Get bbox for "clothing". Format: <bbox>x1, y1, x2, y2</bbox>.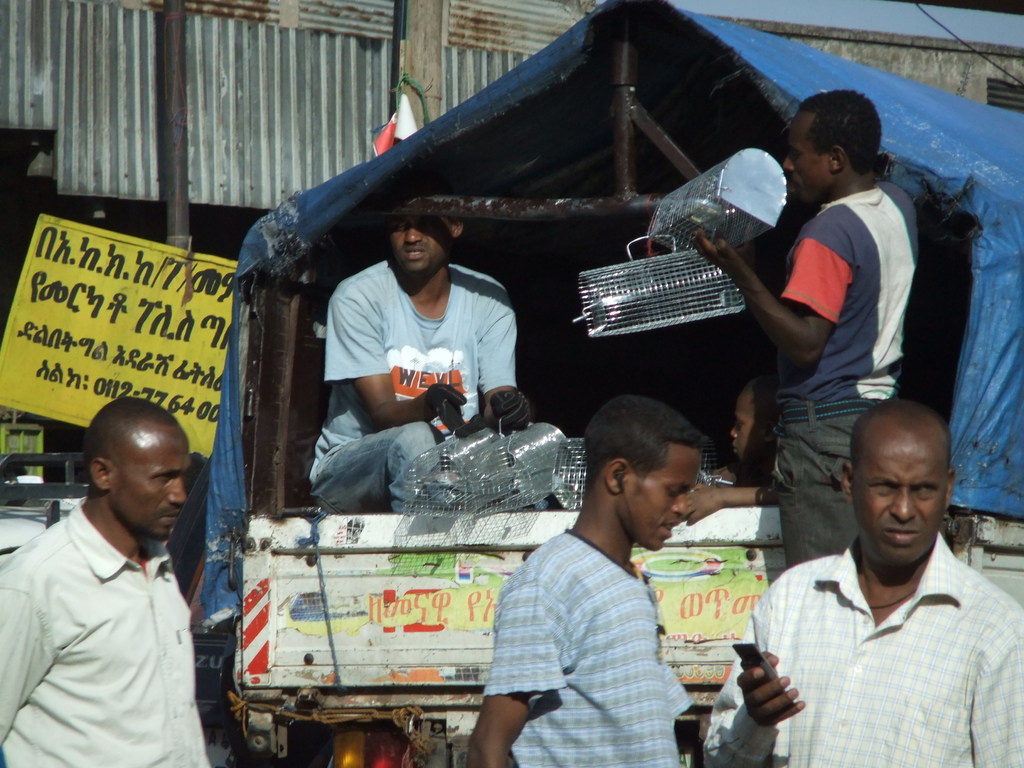
<bbox>767, 175, 917, 573</bbox>.
